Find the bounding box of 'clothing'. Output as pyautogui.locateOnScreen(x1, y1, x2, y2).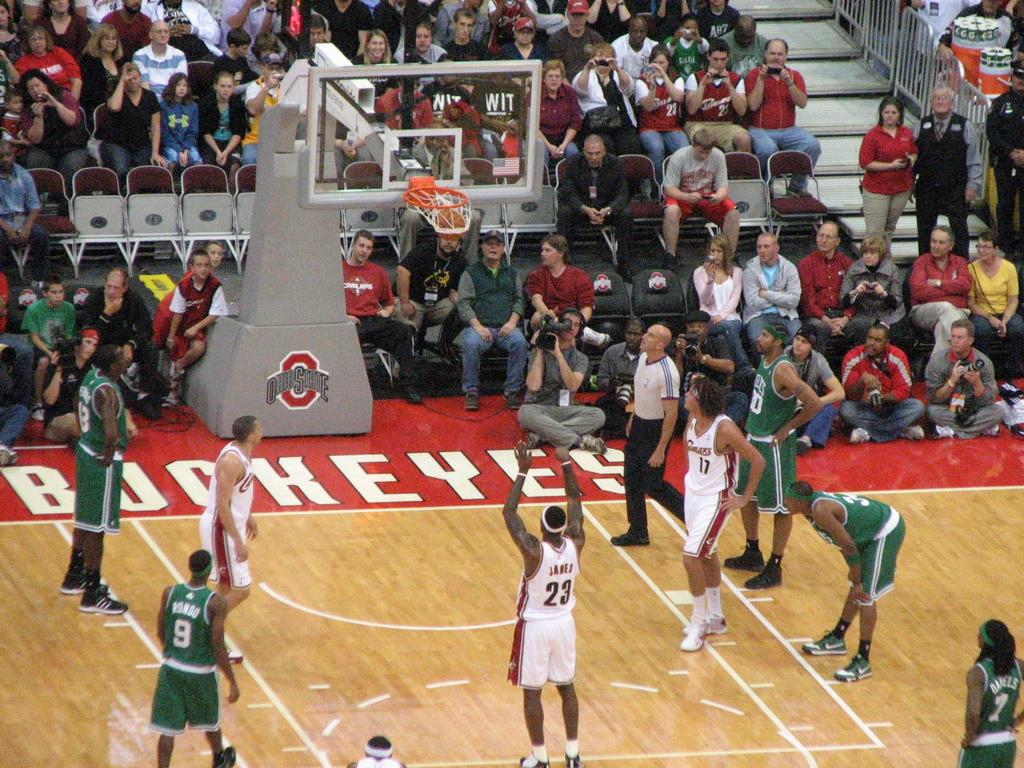
pyautogui.locateOnScreen(349, 50, 394, 68).
